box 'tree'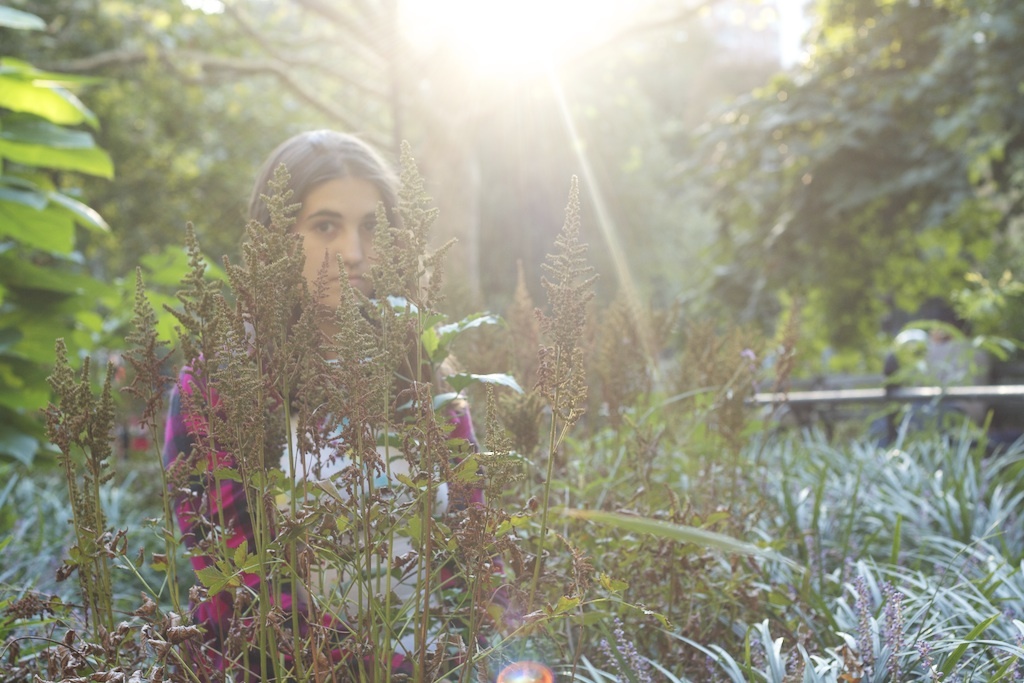
bbox=(440, 0, 824, 511)
